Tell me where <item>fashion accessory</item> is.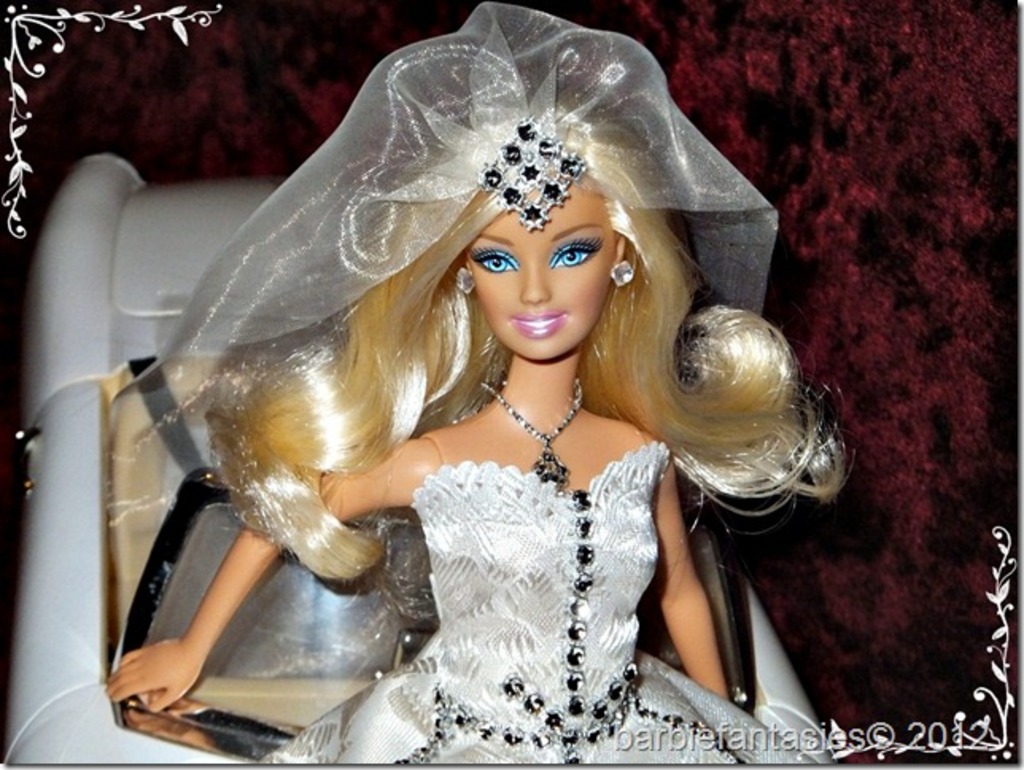
<item>fashion accessory</item> is at x1=452, y1=267, x2=479, y2=293.
